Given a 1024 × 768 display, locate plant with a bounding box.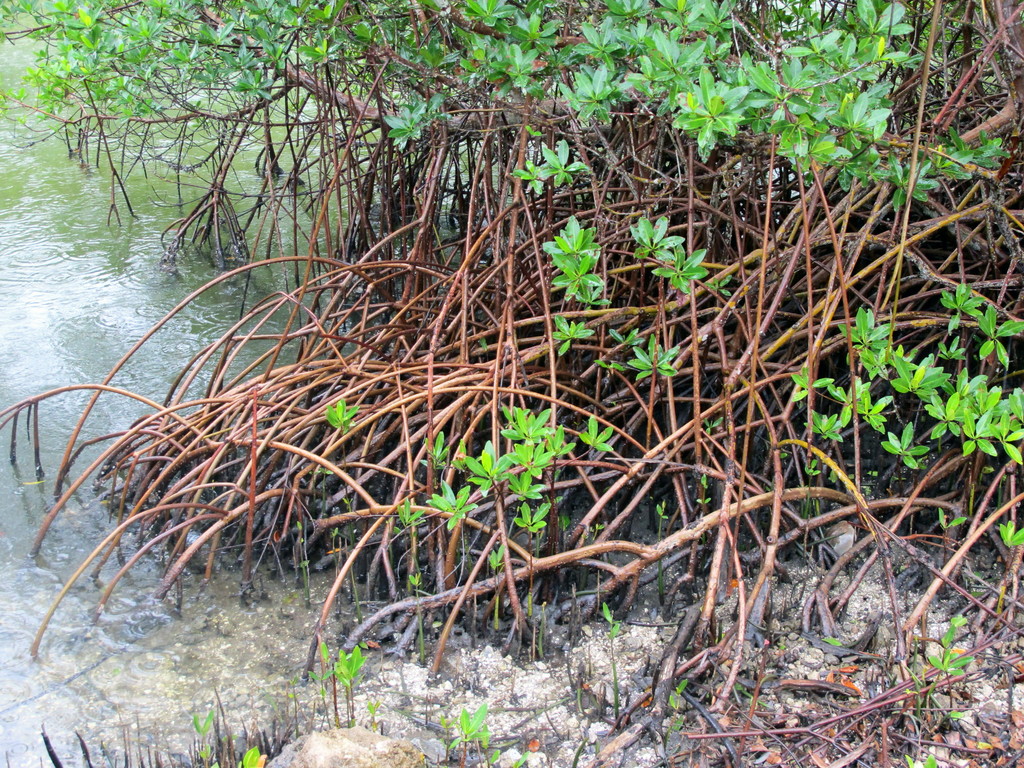
Located: pyautogui.locateOnScreen(509, 464, 540, 537).
